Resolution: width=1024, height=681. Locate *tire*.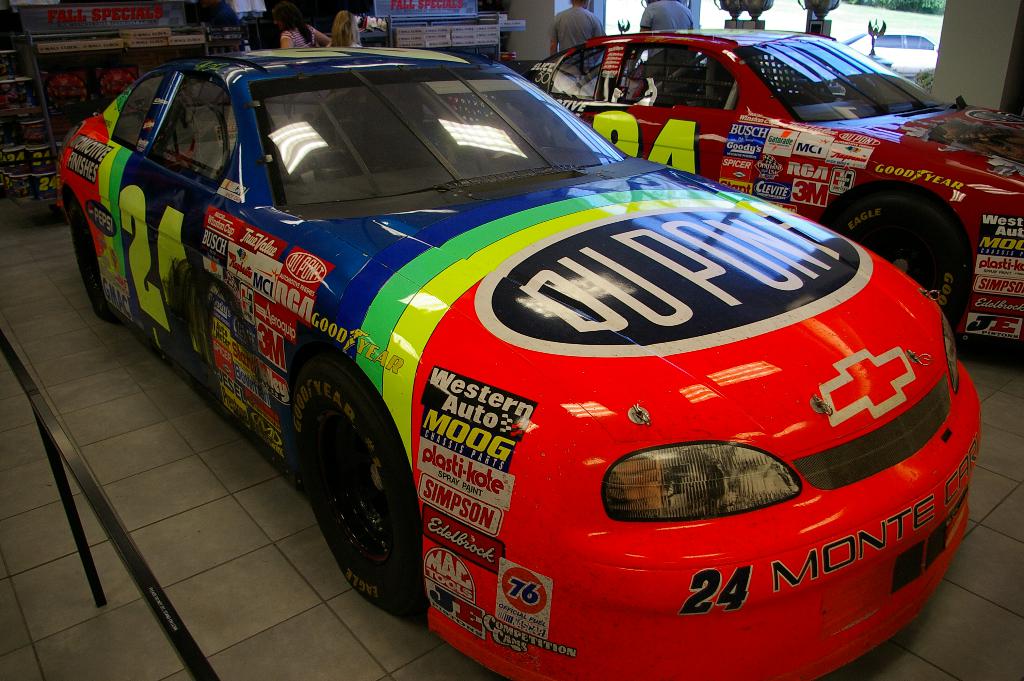
[left=71, top=188, right=102, bottom=317].
